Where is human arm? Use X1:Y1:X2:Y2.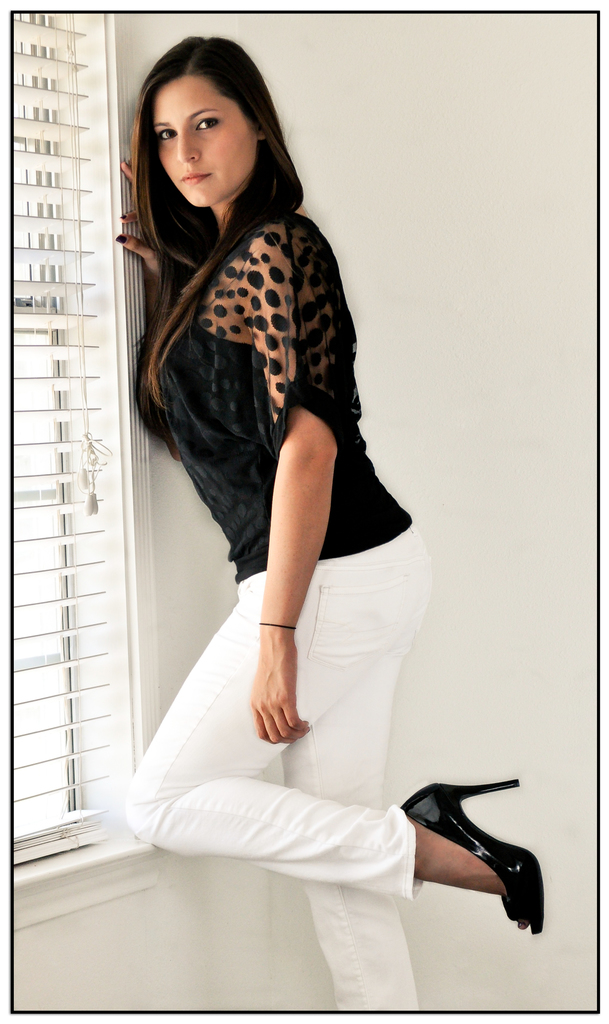
115:160:184:464.
